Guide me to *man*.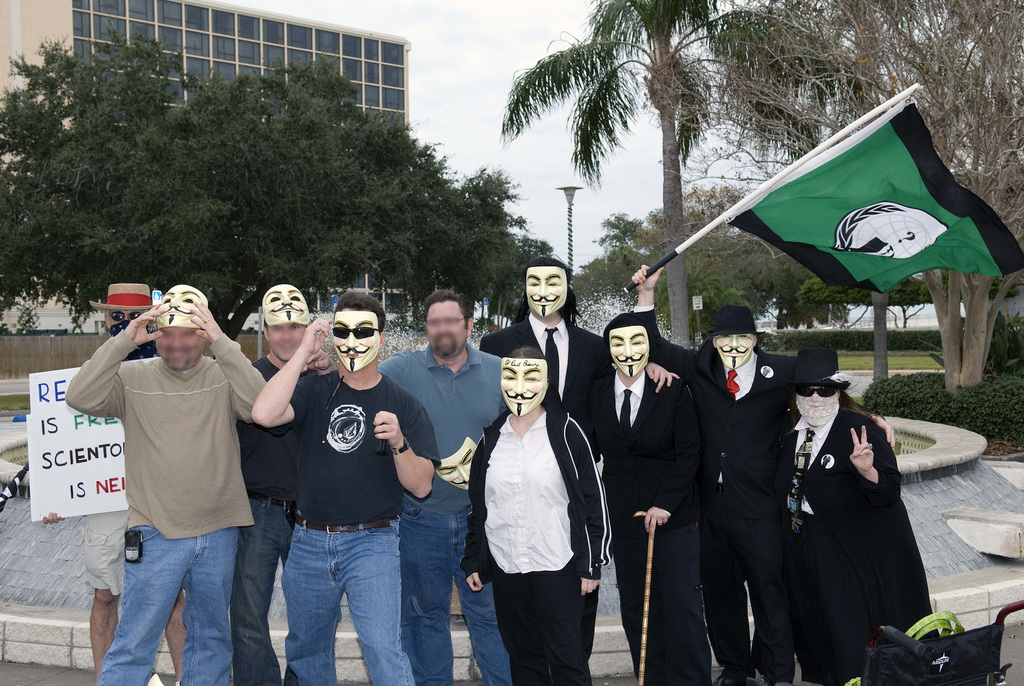
Guidance: box=[250, 288, 442, 685].
